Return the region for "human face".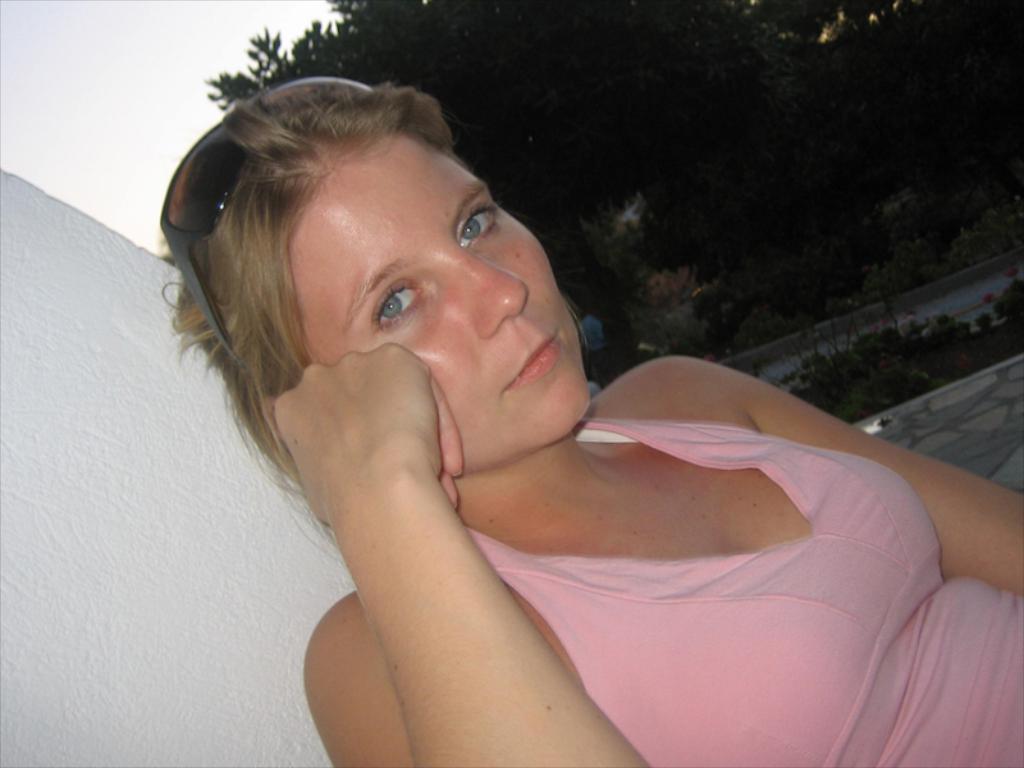
302/127/590/468.
